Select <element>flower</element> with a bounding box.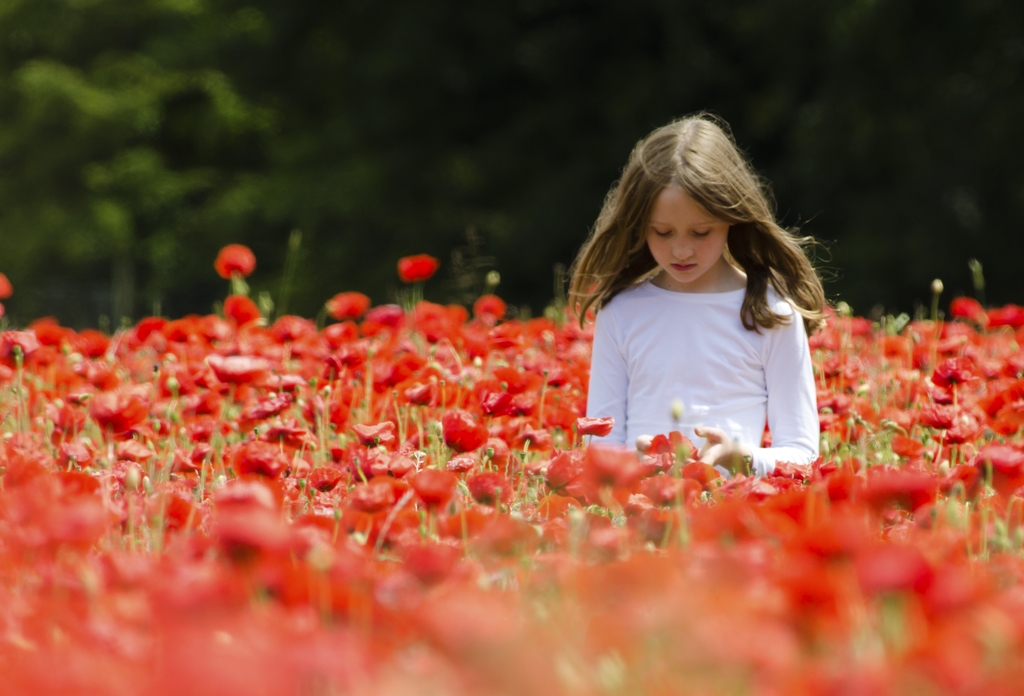
(left=193, top=237, right=257, bottom=321).
